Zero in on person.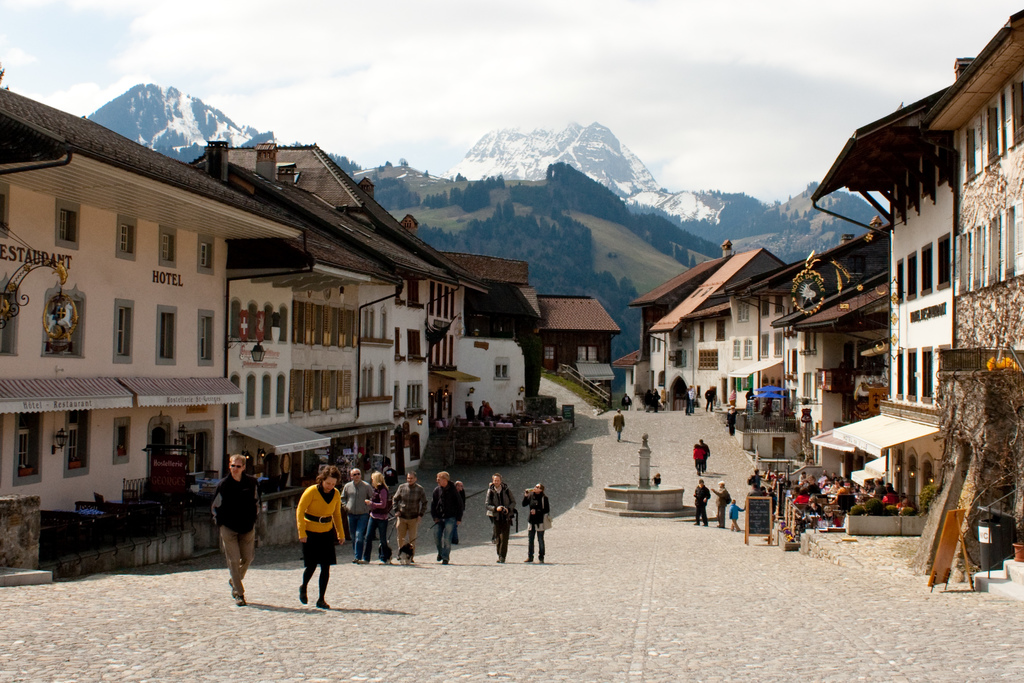
Zeroed in: 695/442/705/473.
